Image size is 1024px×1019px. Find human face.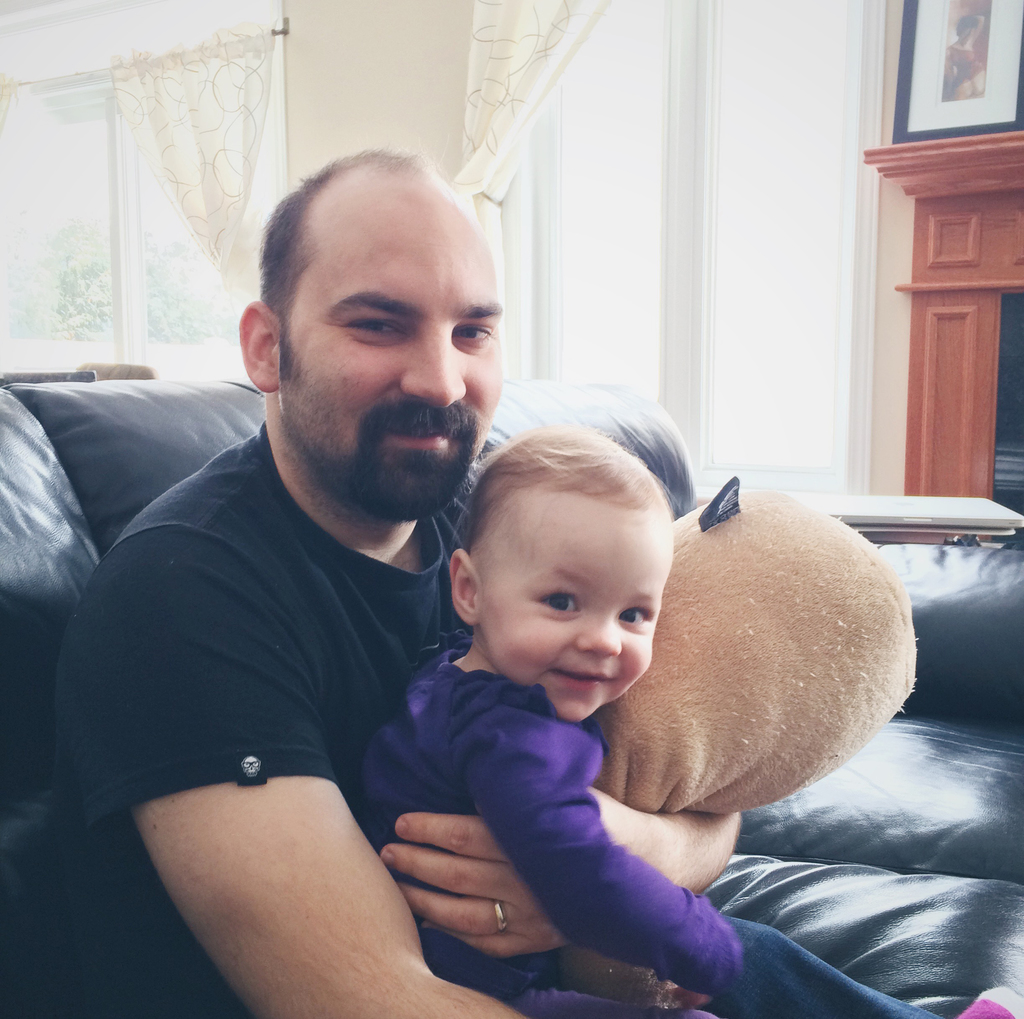
locate(269, 189, 500, 518).
